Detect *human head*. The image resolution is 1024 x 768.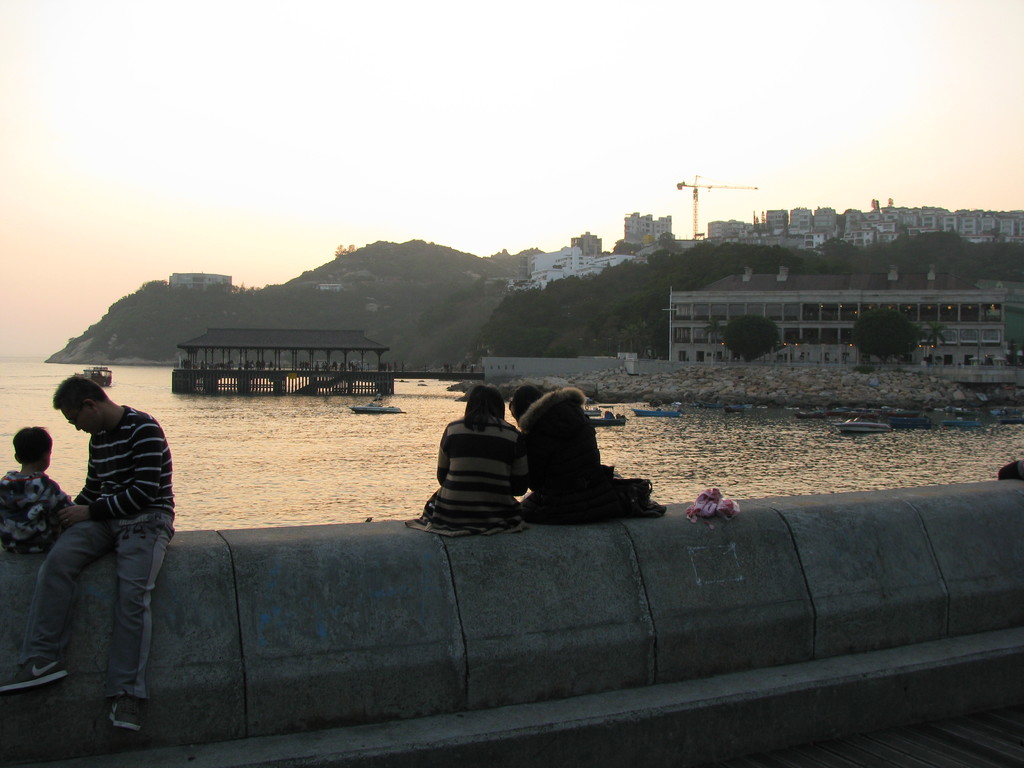
box=[506, 386, 556, 427].
